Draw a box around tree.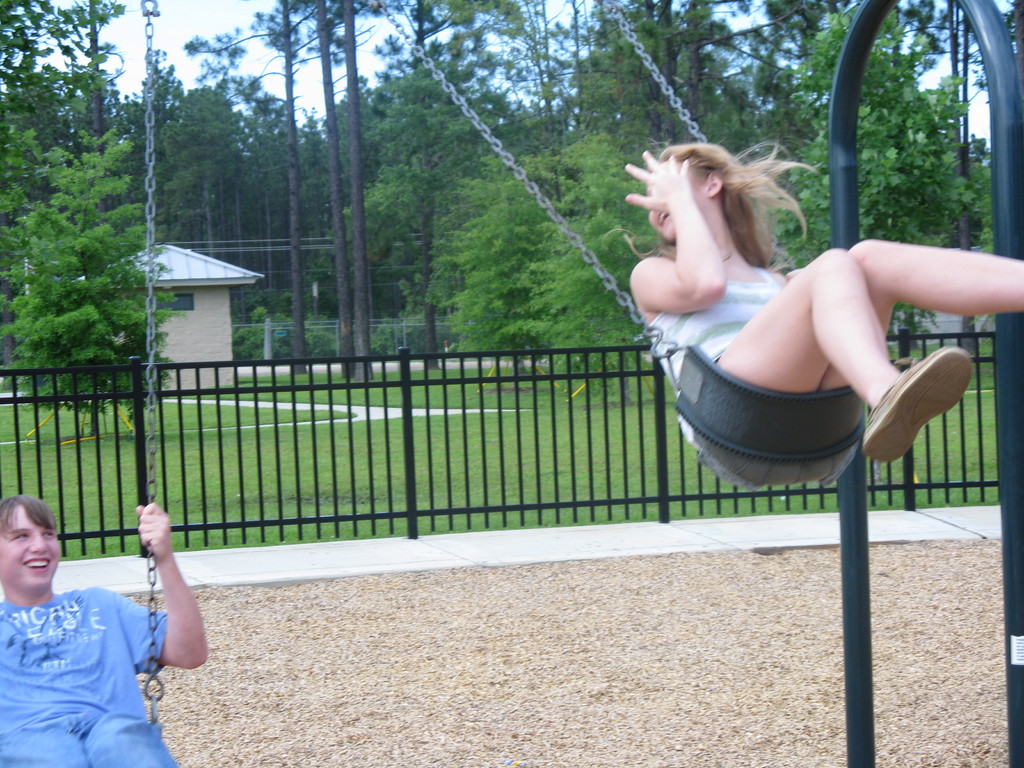
0, 131, 181, 422.
